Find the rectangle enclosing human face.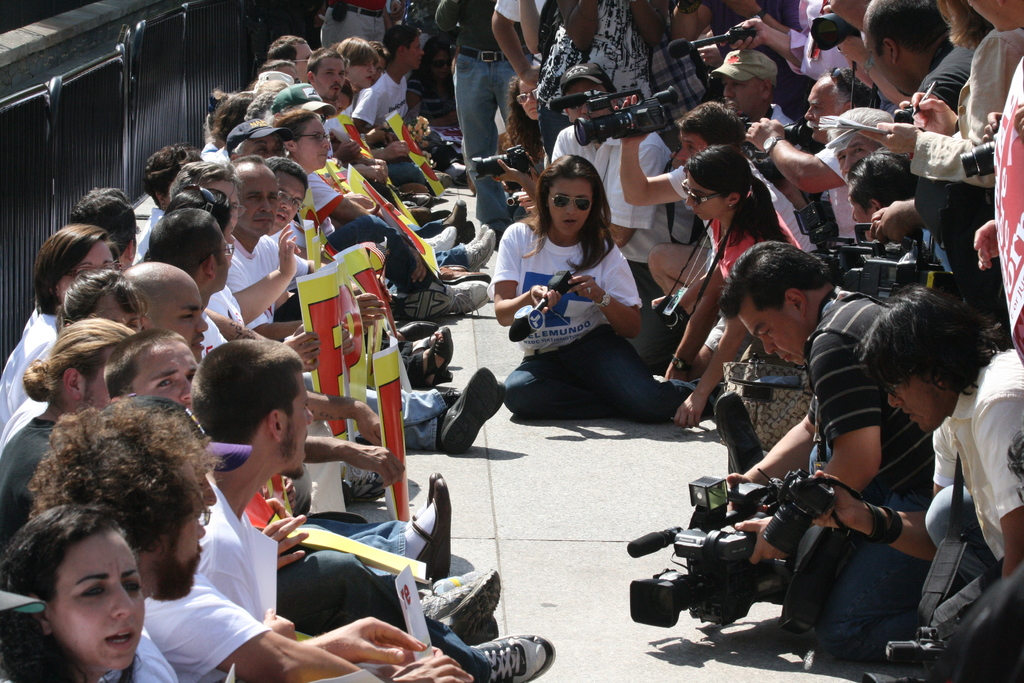
[314,57,346,101].
